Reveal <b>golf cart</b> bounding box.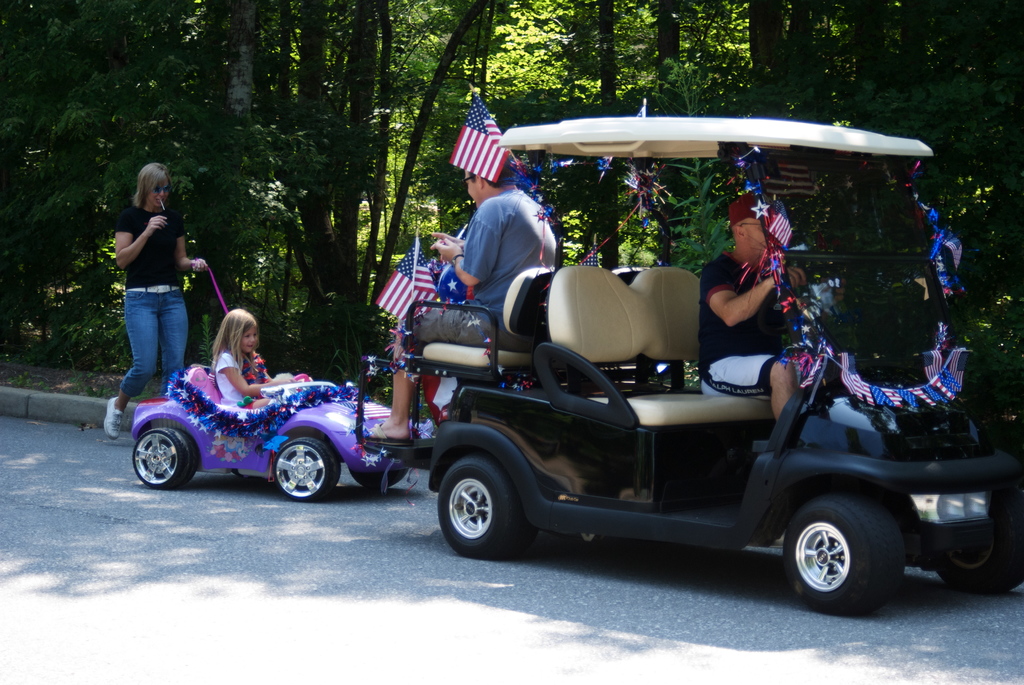
Revealed: 355 116 1023 615.
